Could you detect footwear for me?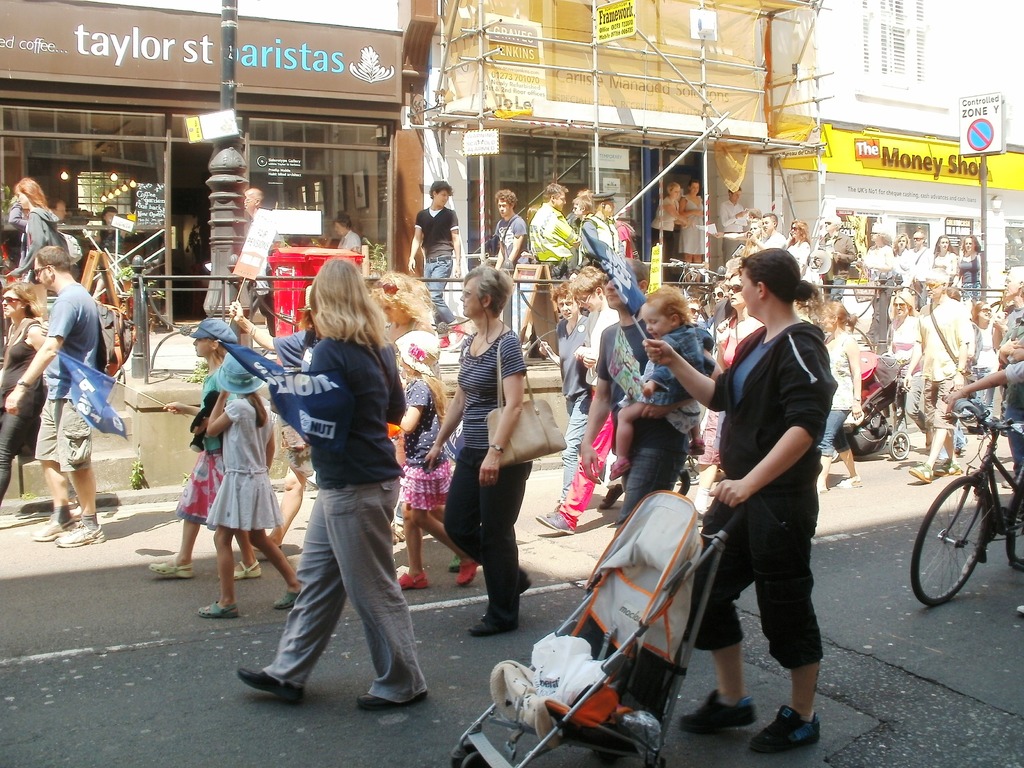
Detection result: locate(687, 438, 707, 456).
